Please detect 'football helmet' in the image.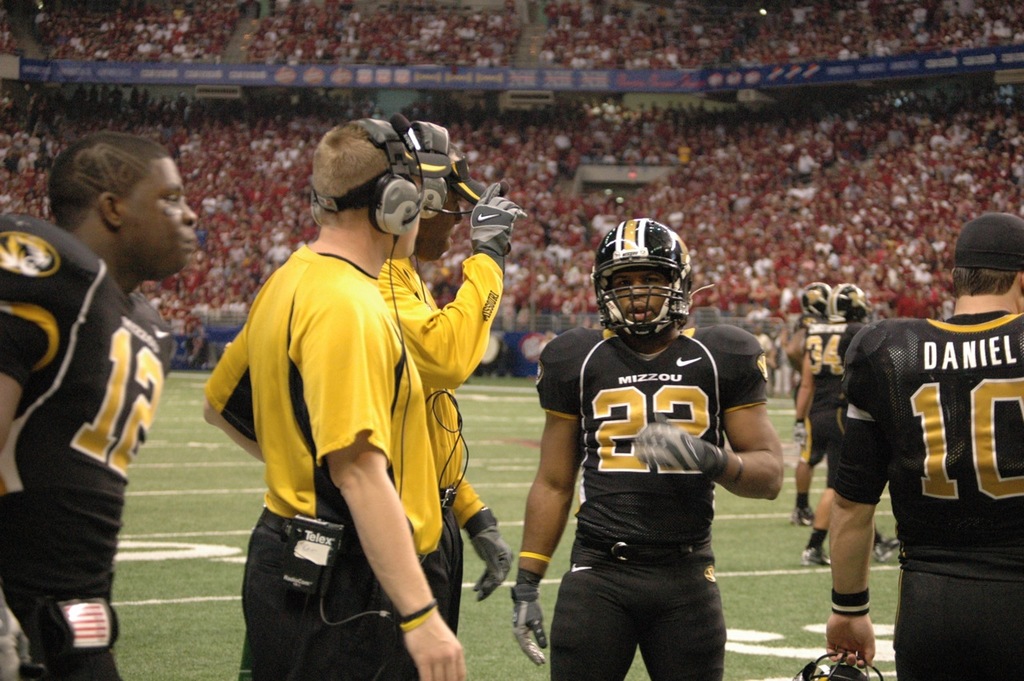
591/222/701/356.
